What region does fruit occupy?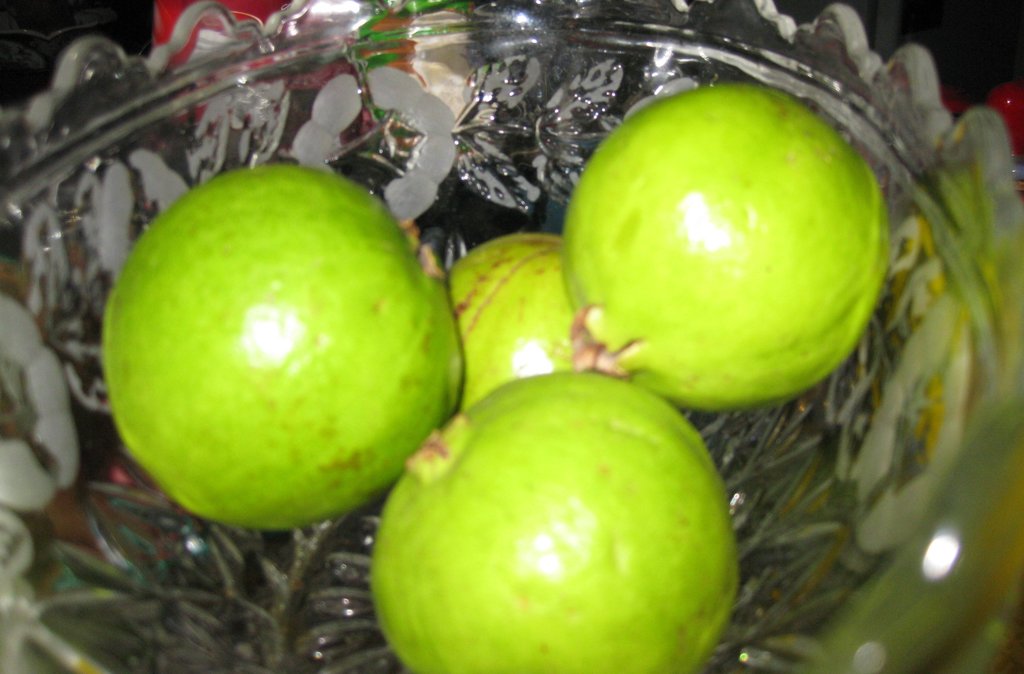
bbox=[445, 228, 573, 416].
